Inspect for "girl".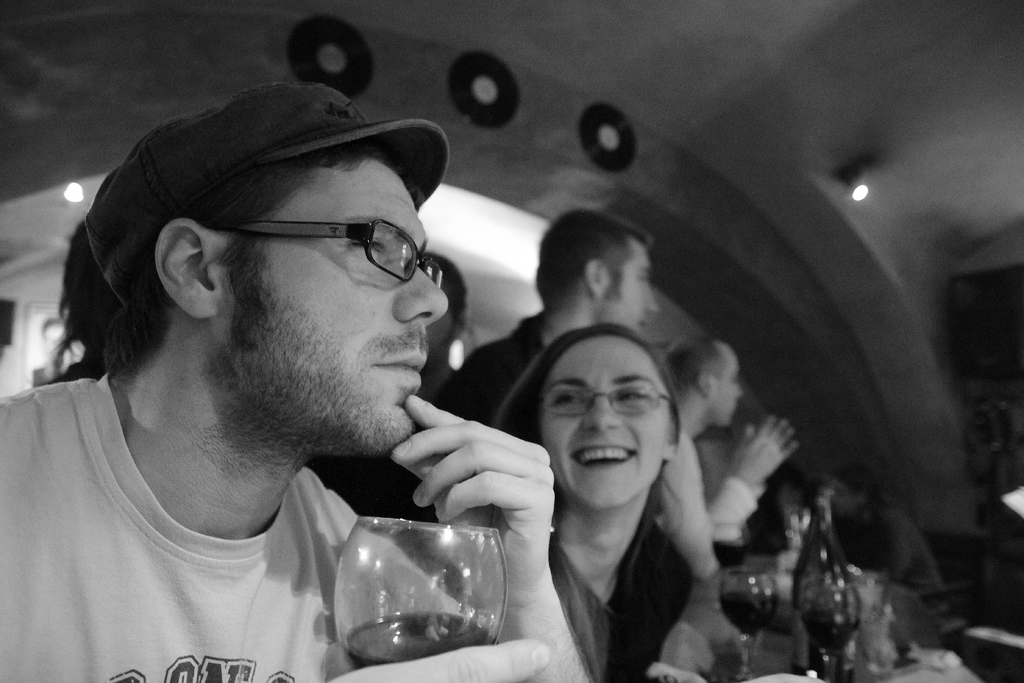
Inspection: box(493, 325, 694, 682).
